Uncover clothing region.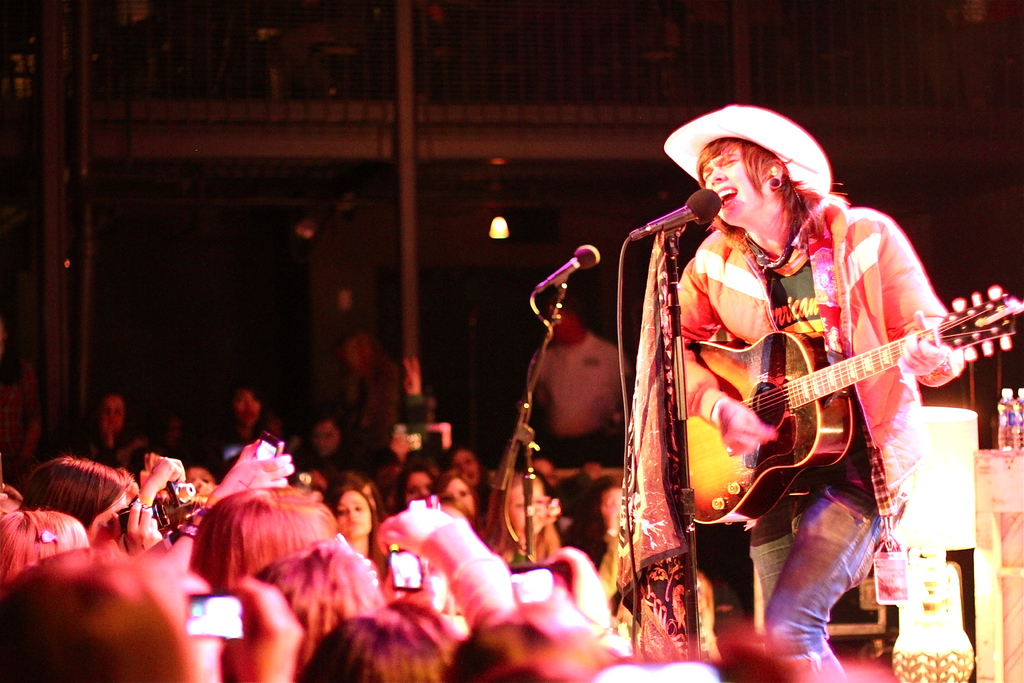
Uncovered: [left=680, top=181, right=971, bottom=586].
